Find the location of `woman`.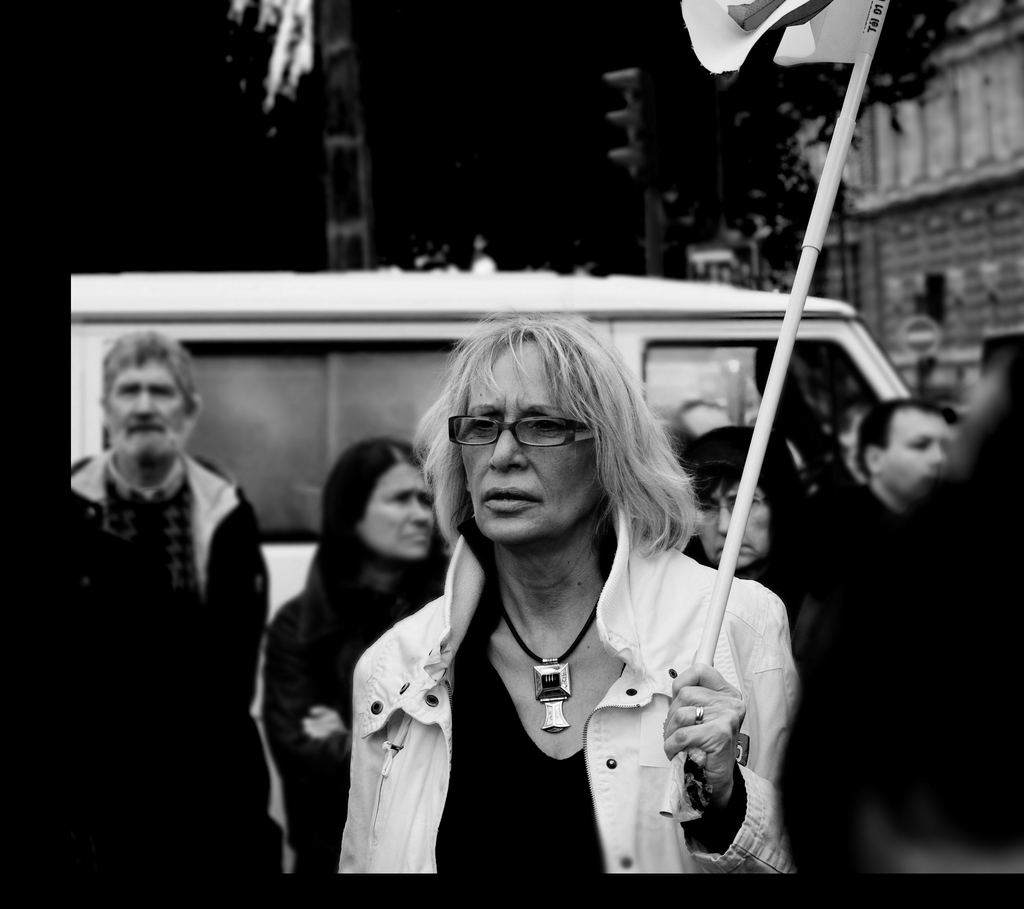
Location: crop(659, 422, 879, 698).
